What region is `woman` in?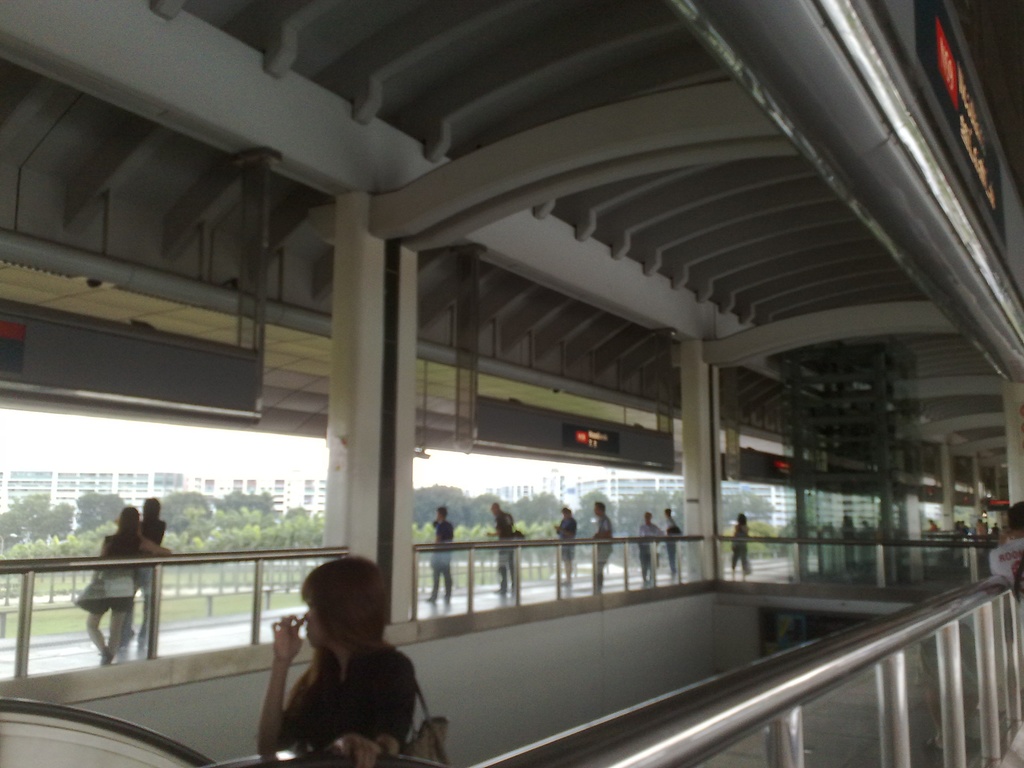
bbox=(730, 511, 754, 584).
